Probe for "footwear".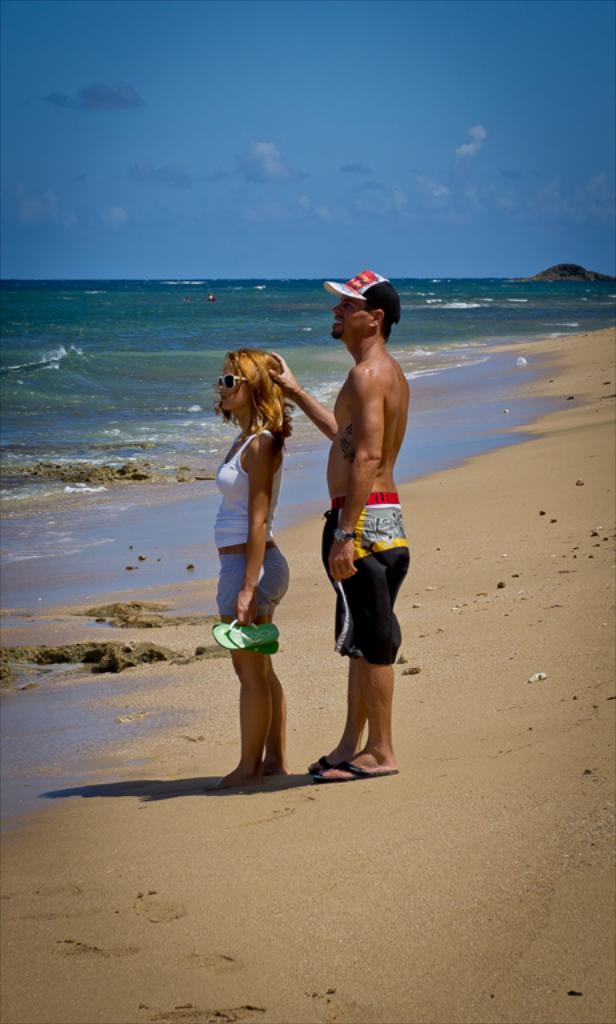
Probe result: BBox(209, 620, 284, 656).
